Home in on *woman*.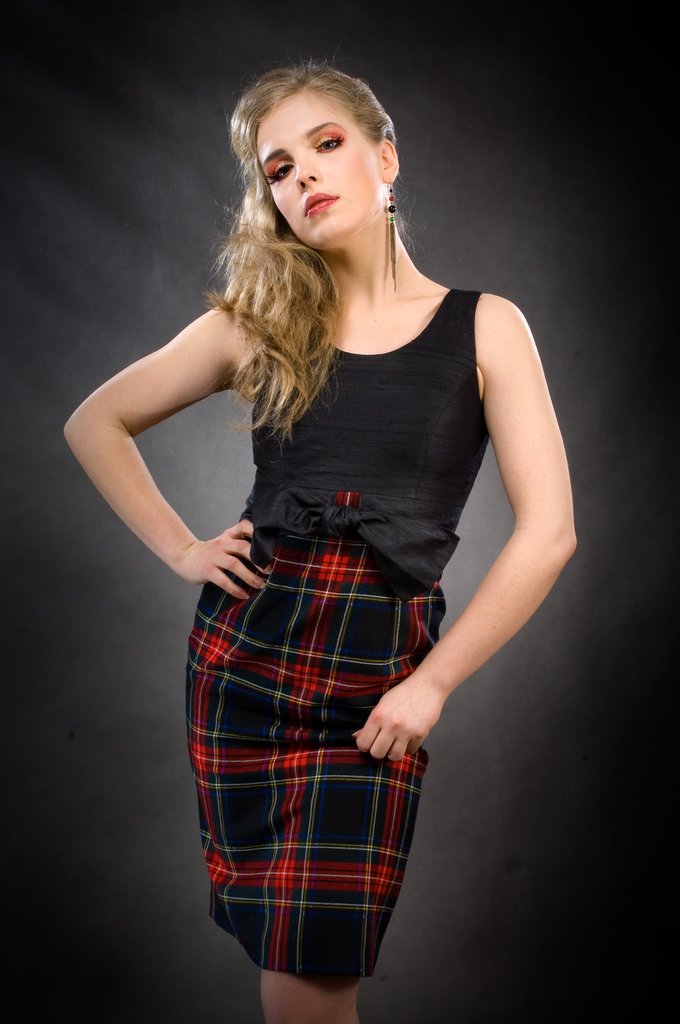
Homed in at 56:58:571:1023.
